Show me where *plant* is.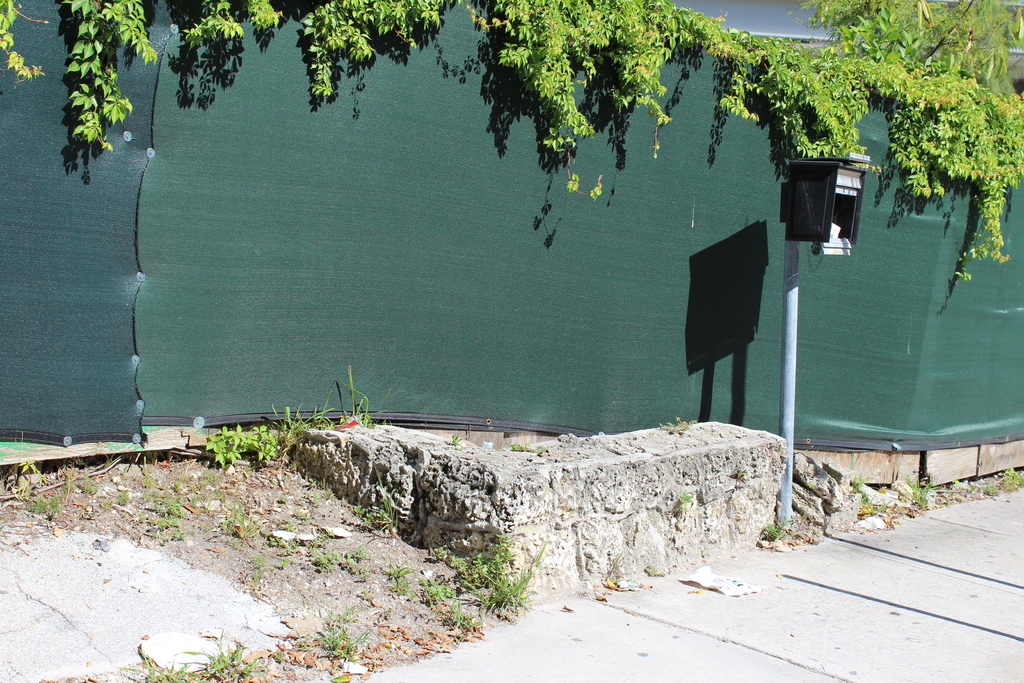
*plant* is at box(136, 467, 189, 541).
